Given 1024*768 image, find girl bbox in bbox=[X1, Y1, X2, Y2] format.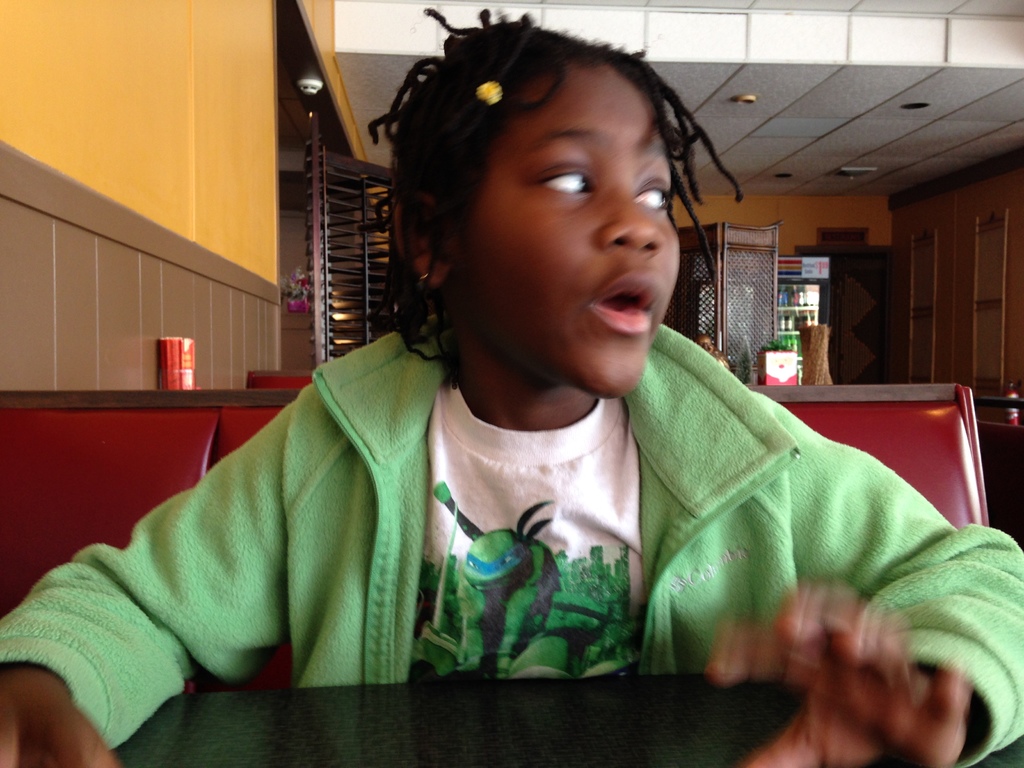
bbox=[0, 8, 1023, 767].
